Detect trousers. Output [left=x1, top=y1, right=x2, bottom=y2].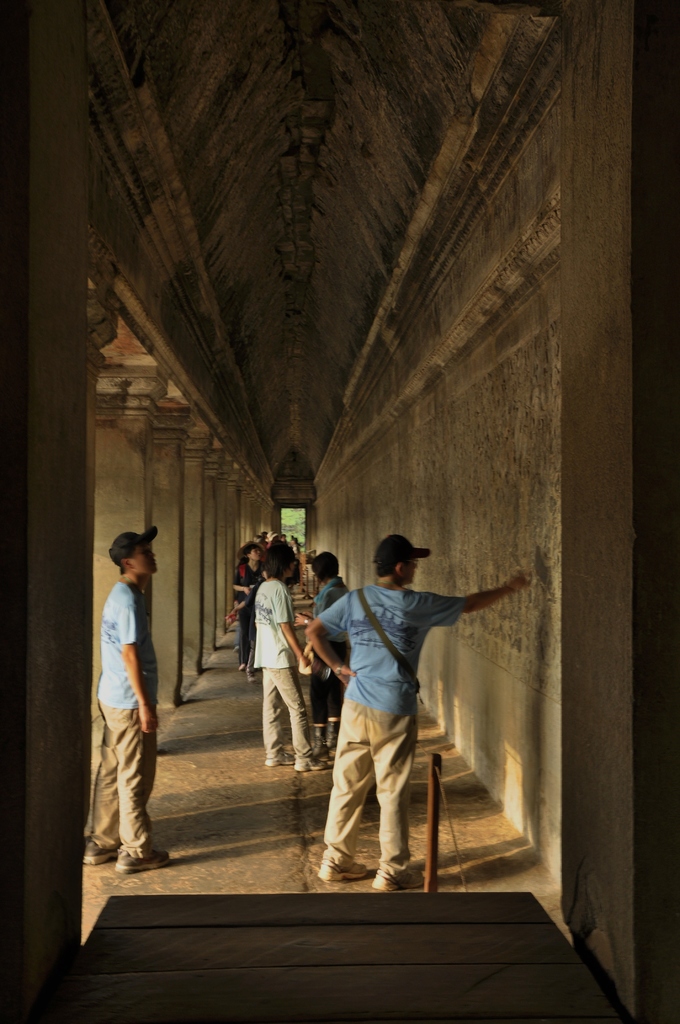
[left=84, top=698, right=159, bottom=860].
